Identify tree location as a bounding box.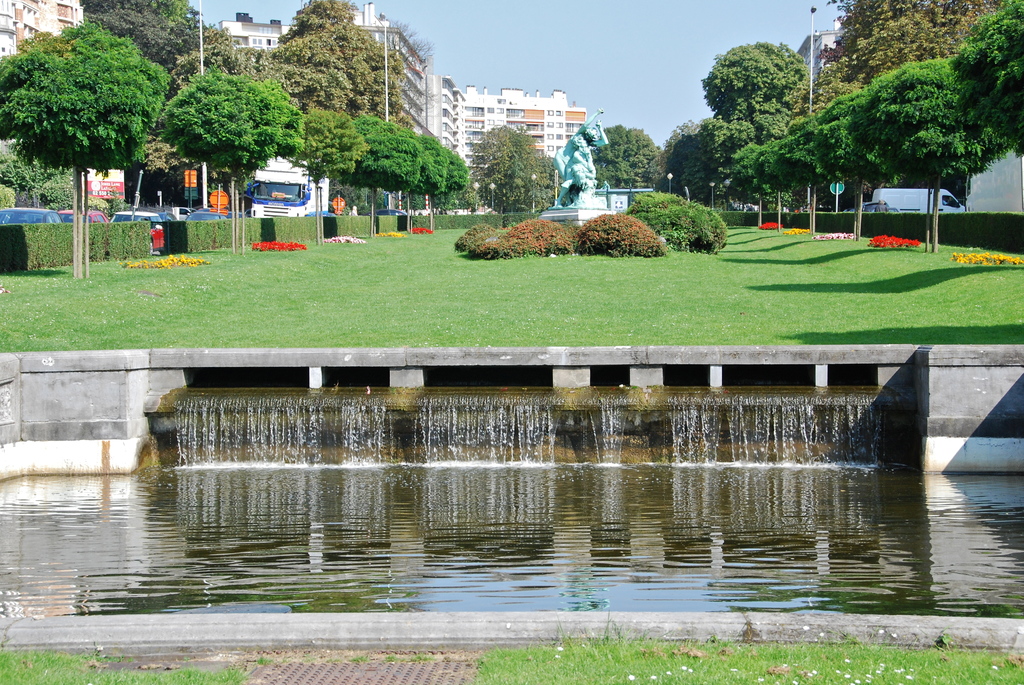
(left=14, top=20, right=170, bottom=215).
